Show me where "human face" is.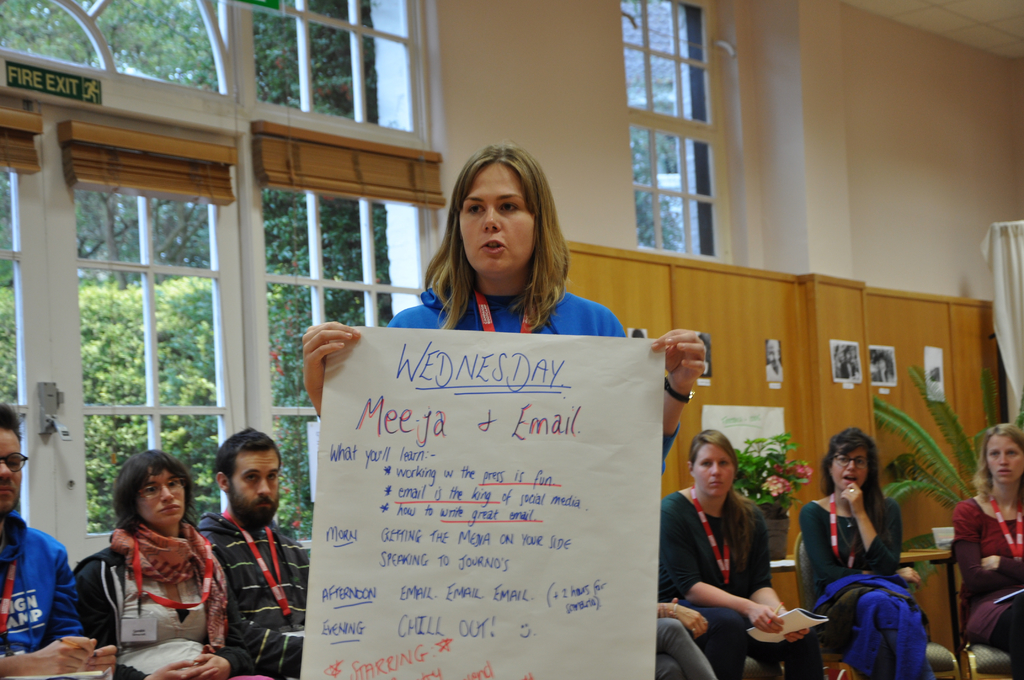
"human face" is at [x1=691, y1=439, x2=731, y2=496].
